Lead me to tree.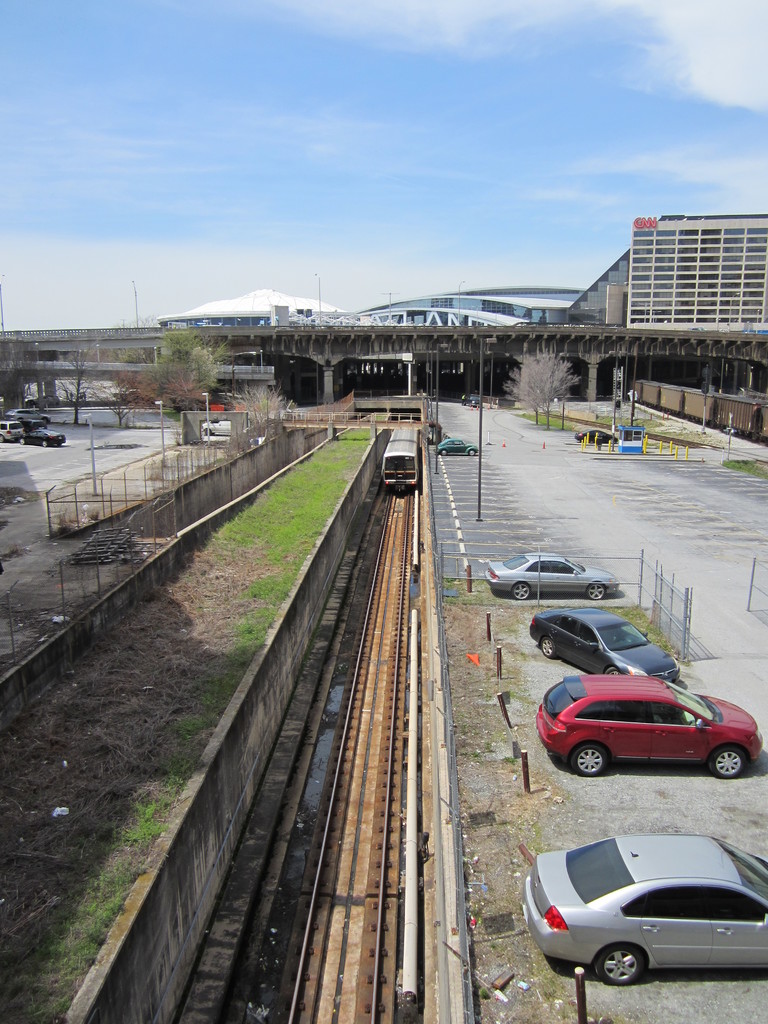
Lead to 59, 344, 115, 423.
